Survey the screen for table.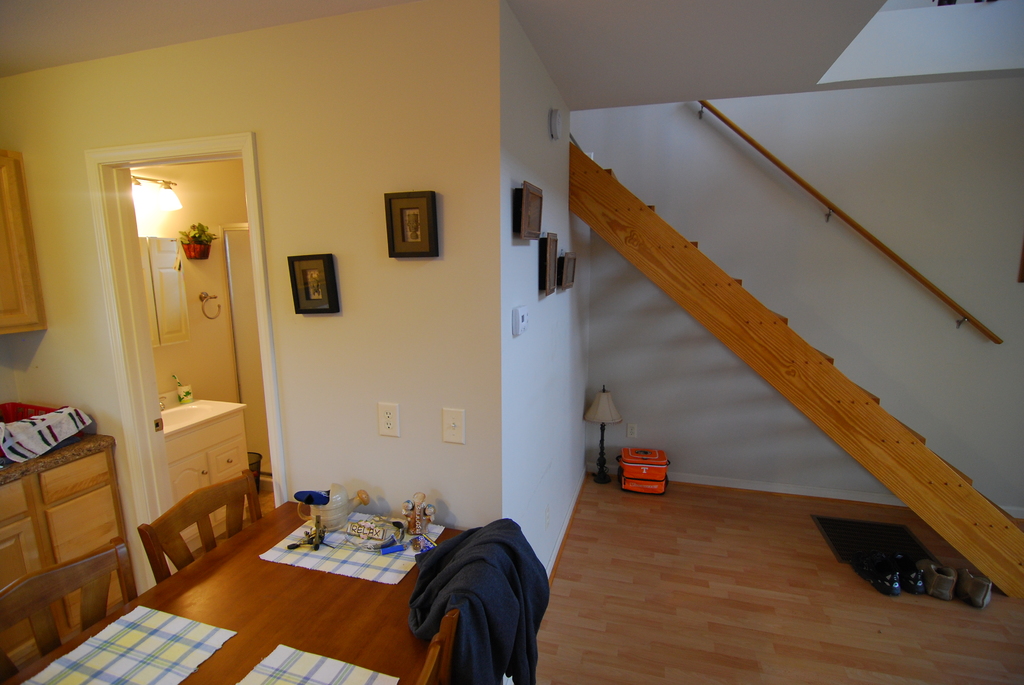
Survey found: [76, 513, 447, 684].
